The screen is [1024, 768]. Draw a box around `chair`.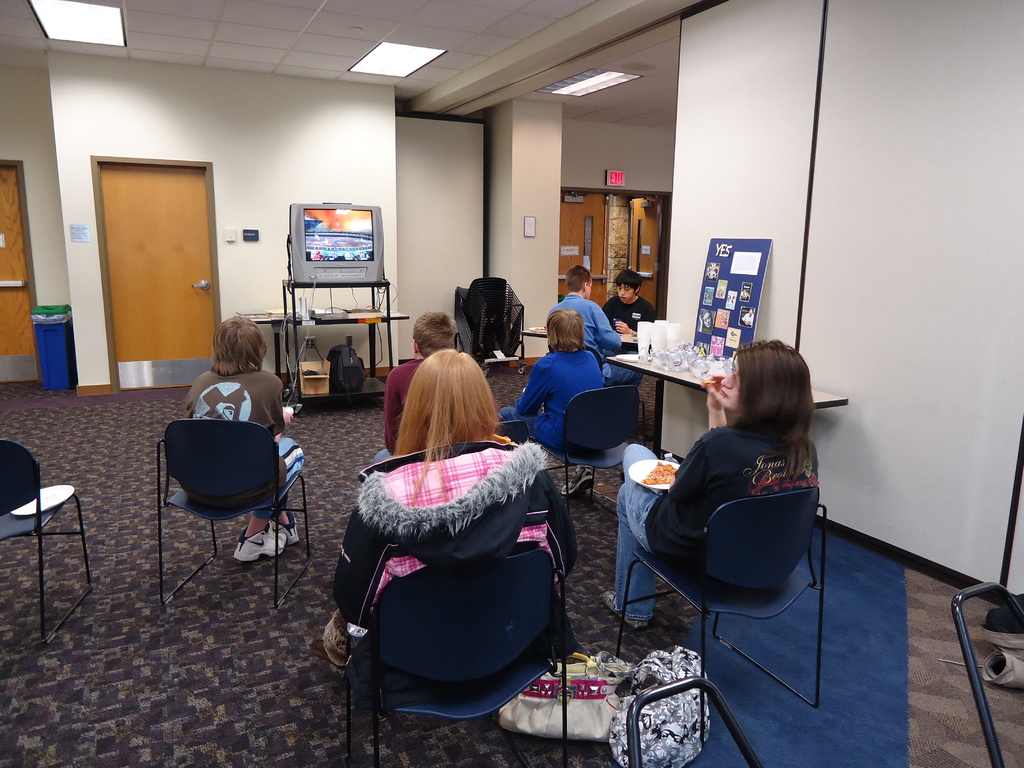
box=[608, 479, 828, 758].
